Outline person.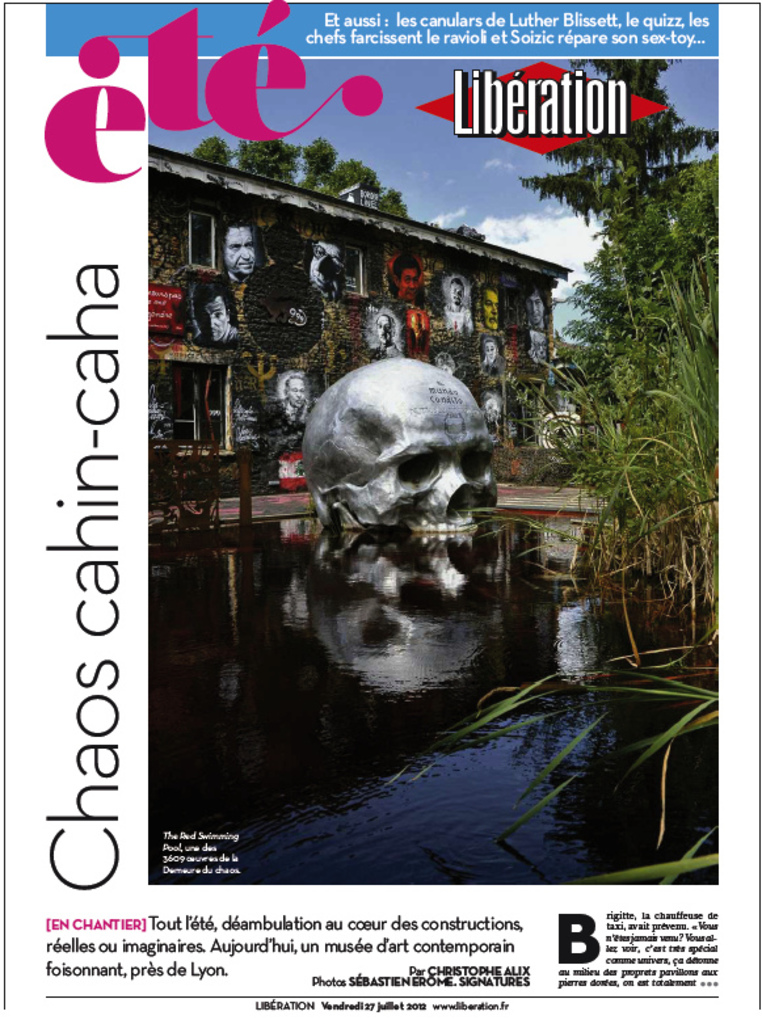
Outline: select_region(190, 281, 239, 347).
